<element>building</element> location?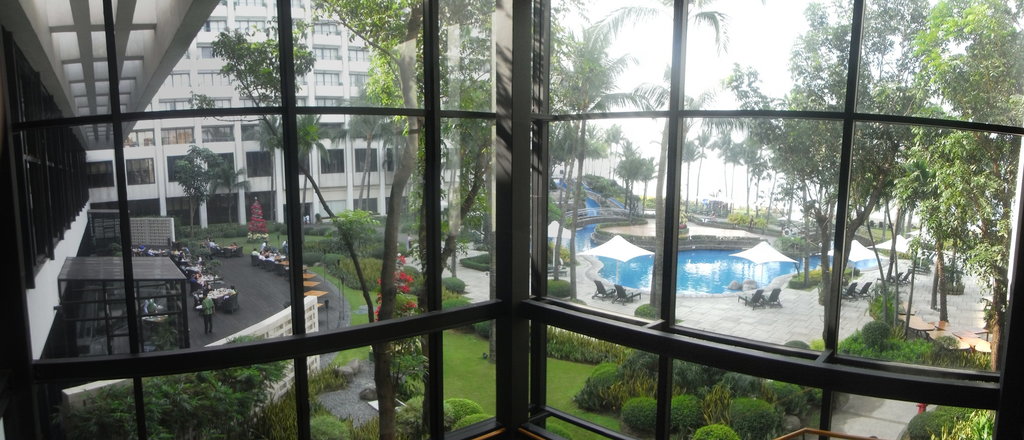
[84,0,493,232]
